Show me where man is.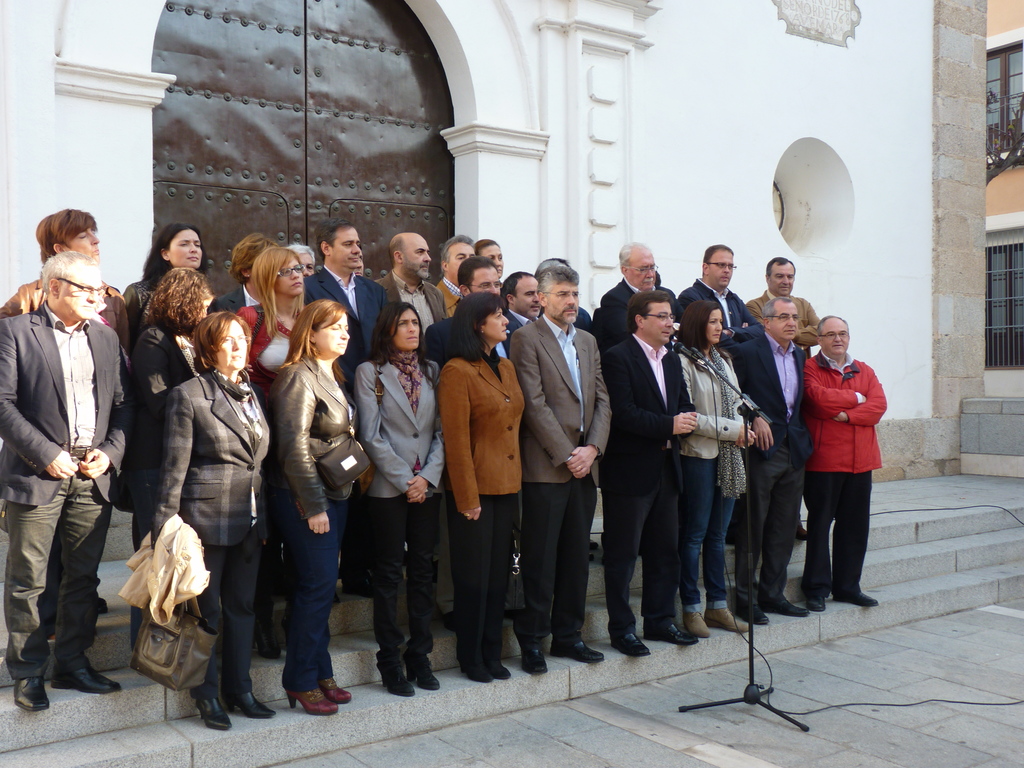
man is at crop(604, 285, 701, 669).
